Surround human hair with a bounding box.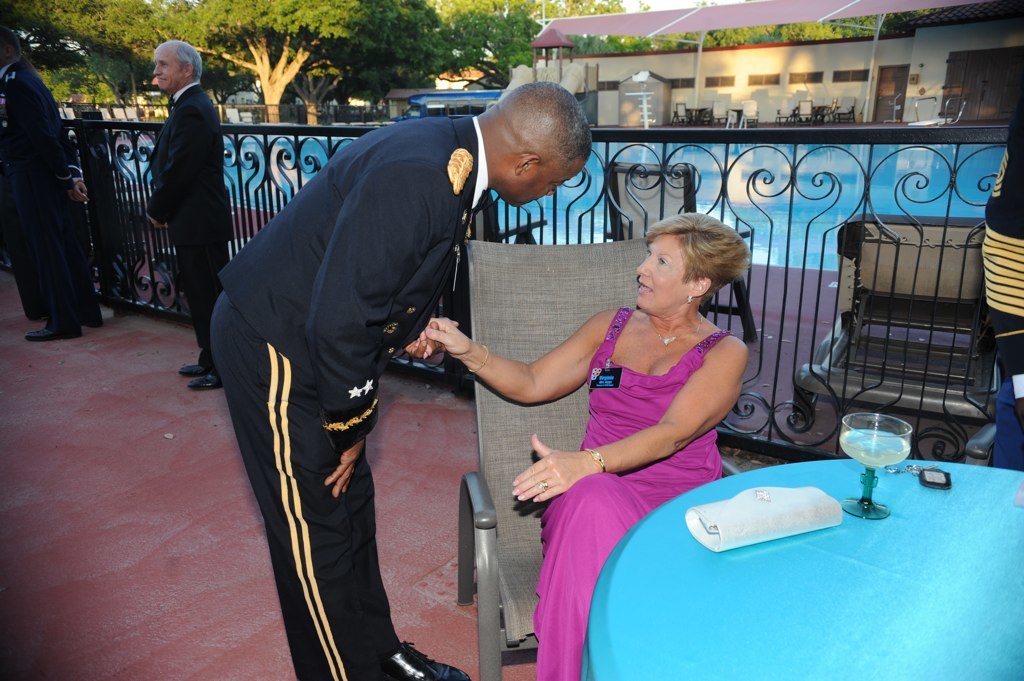
644,208,748,315.
